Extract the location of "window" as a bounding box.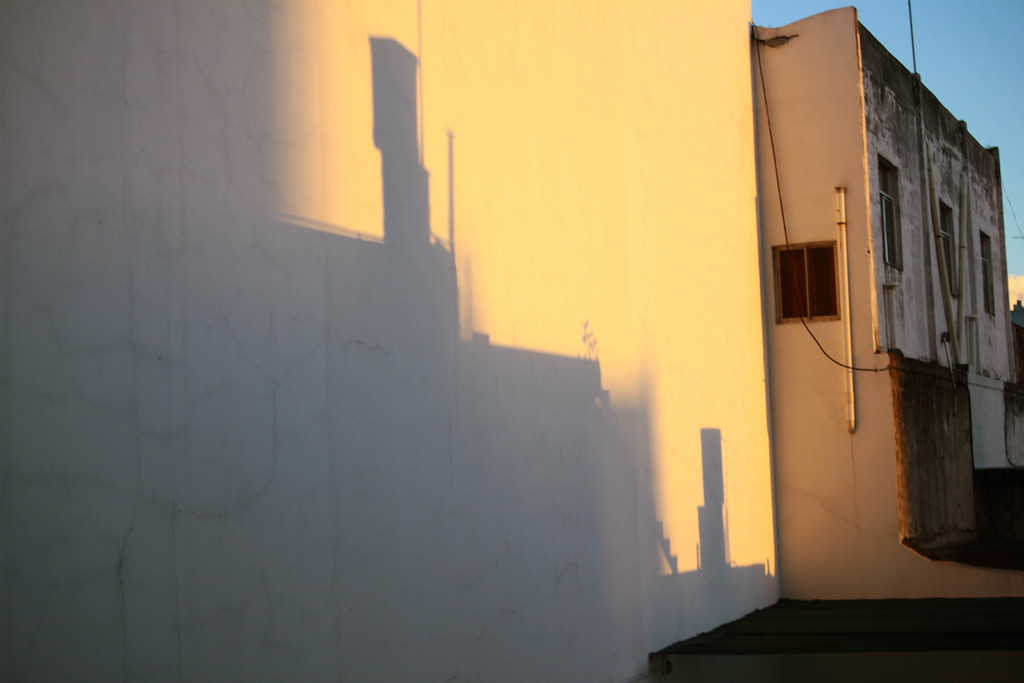
select_region(774, 243, 836, 327).
